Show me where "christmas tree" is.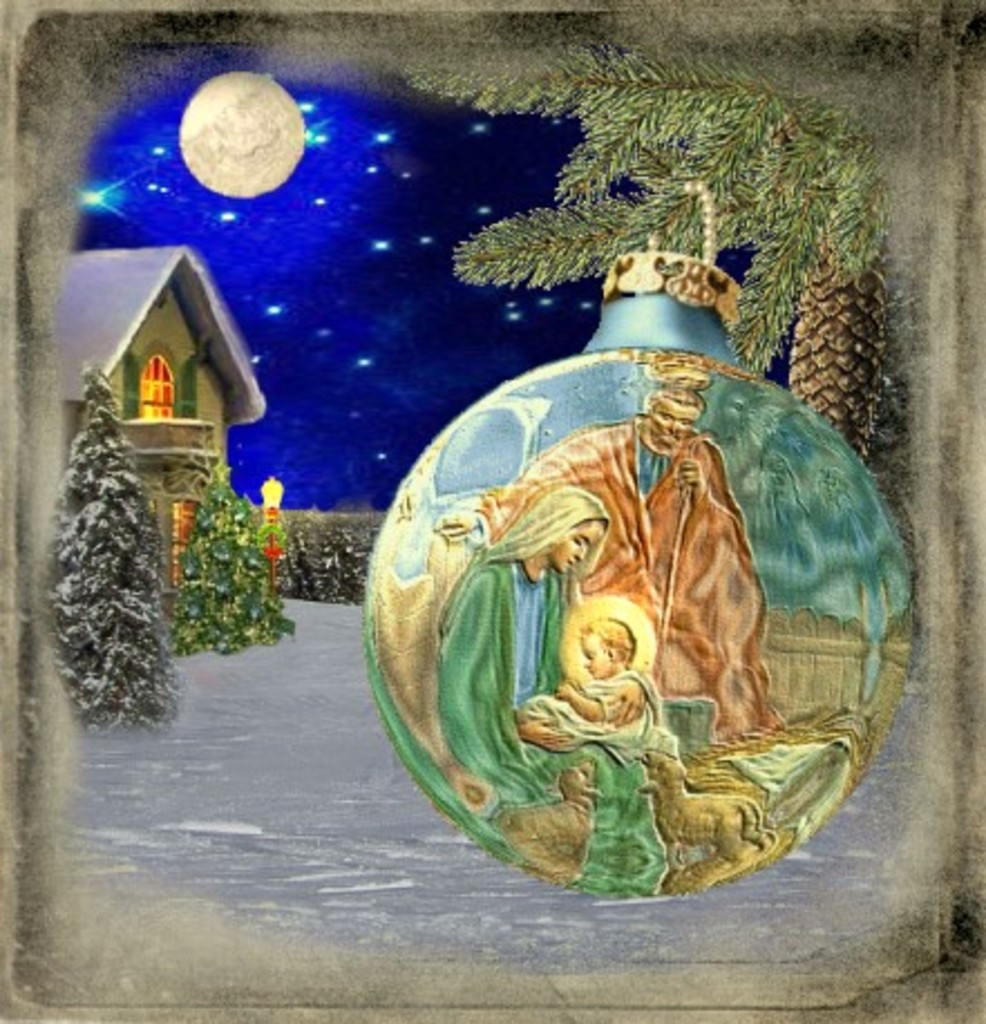
"christmas tree" is at 40/358/195/753.
